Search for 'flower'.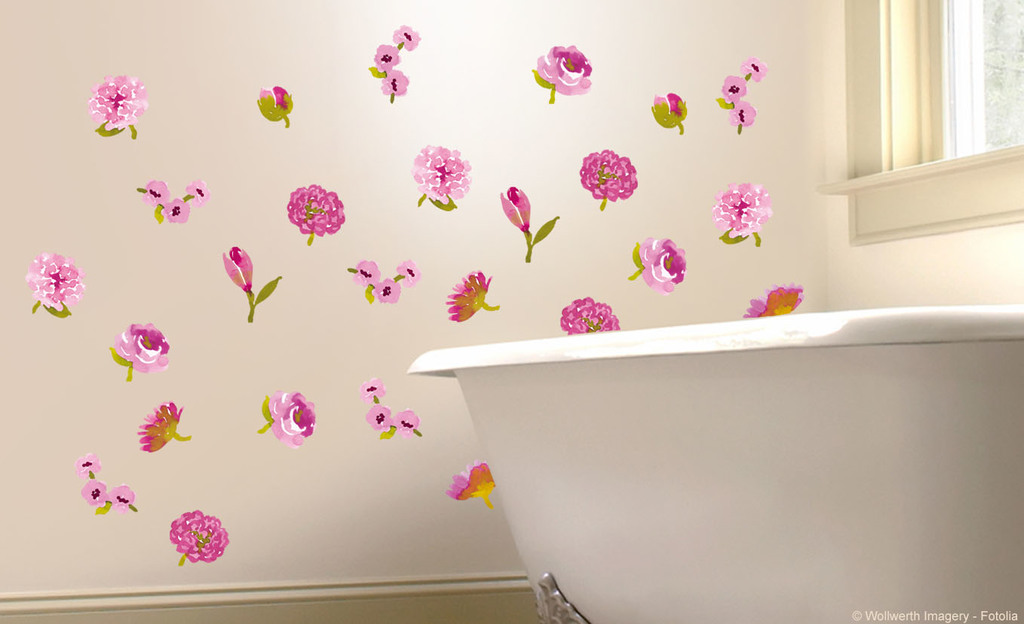
Found at l=161, t=196, r=191, b=225.
